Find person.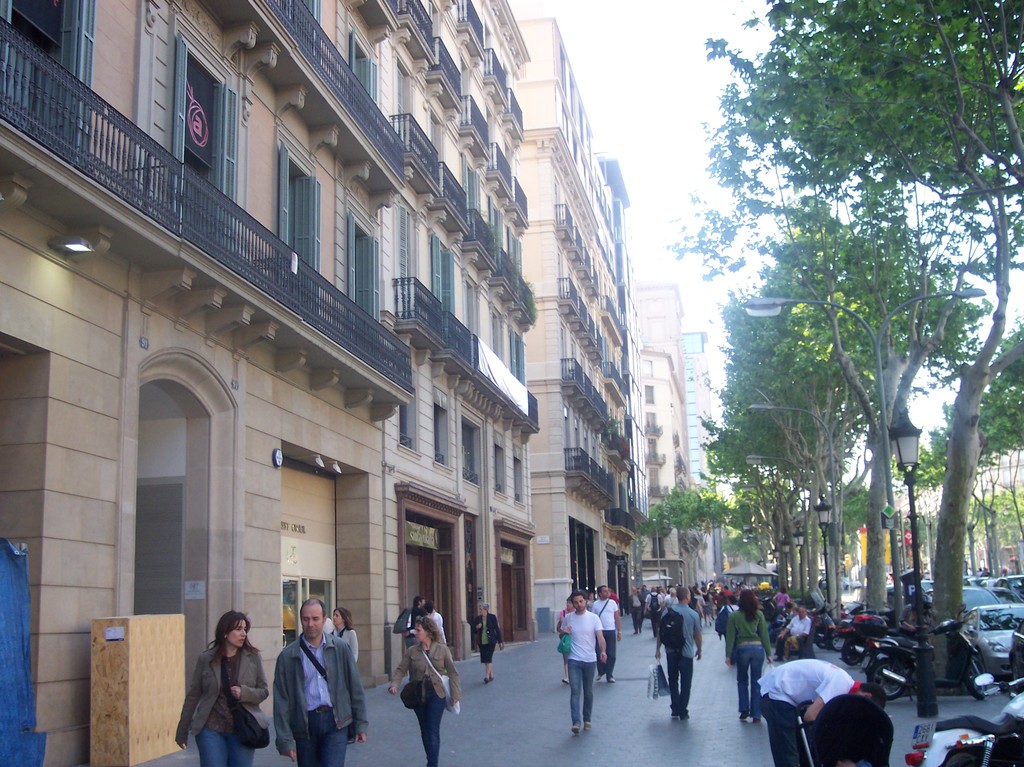
556, 587, 612, 744.
